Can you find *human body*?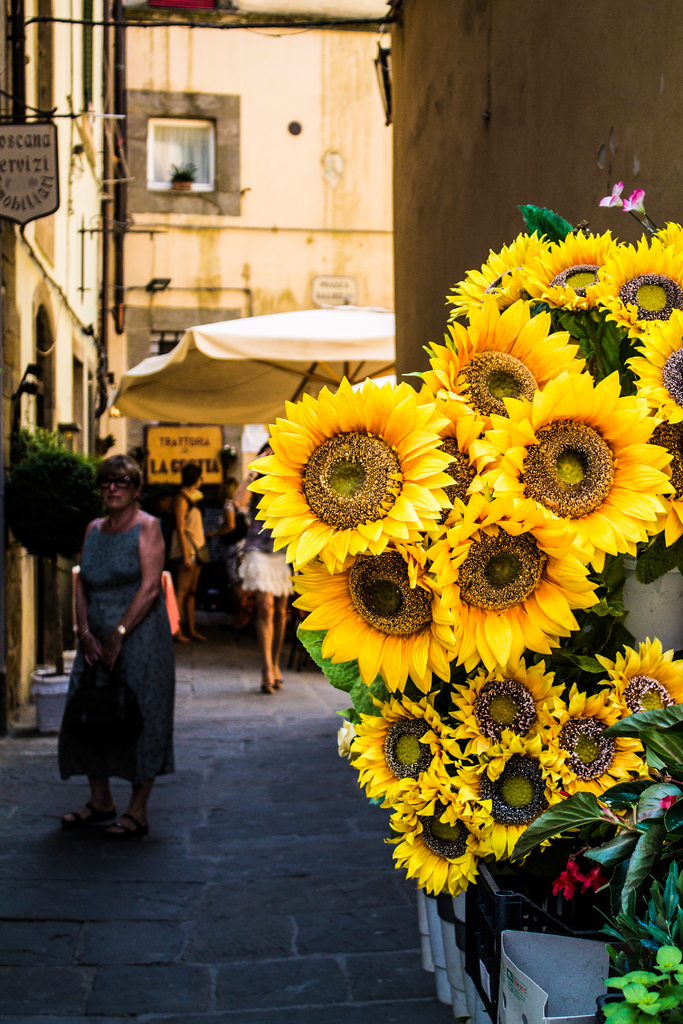
Yes, bounding box: <box>50,504,178,829</box>.
